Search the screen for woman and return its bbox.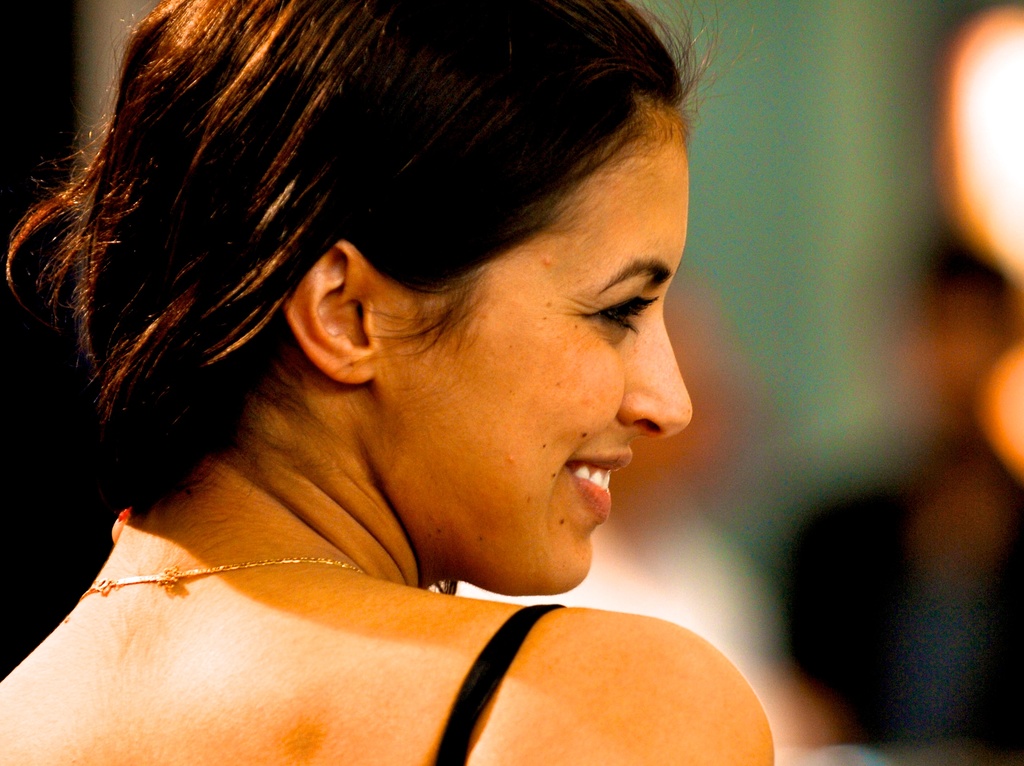
Found: <bbox>0, 0, 886, 753</bbox>.
